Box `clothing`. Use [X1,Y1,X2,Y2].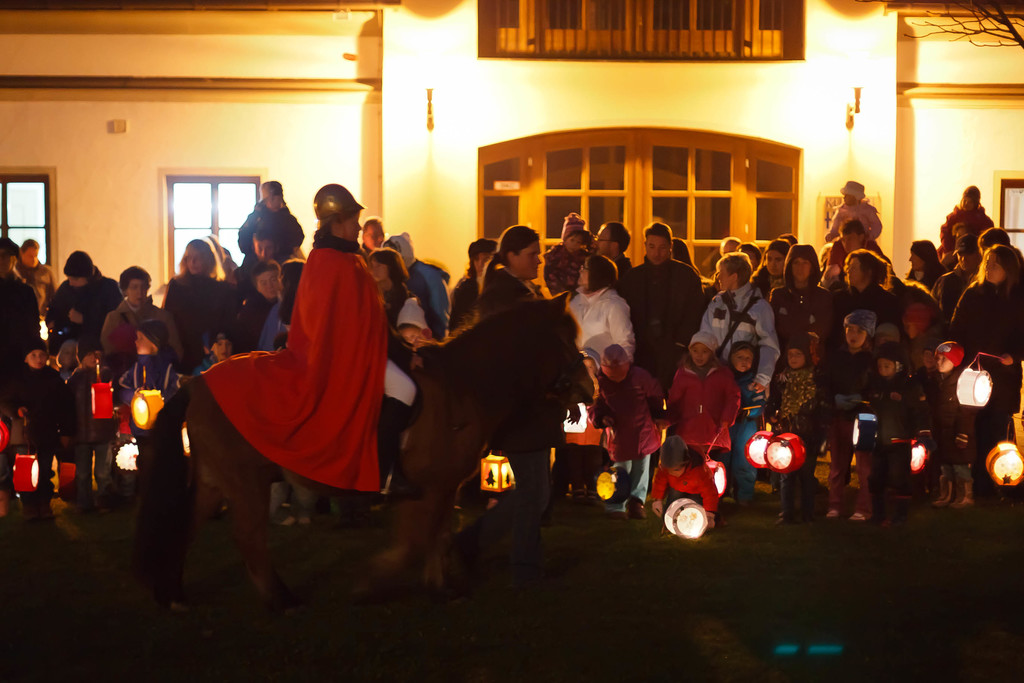
[356,231,371,260].
